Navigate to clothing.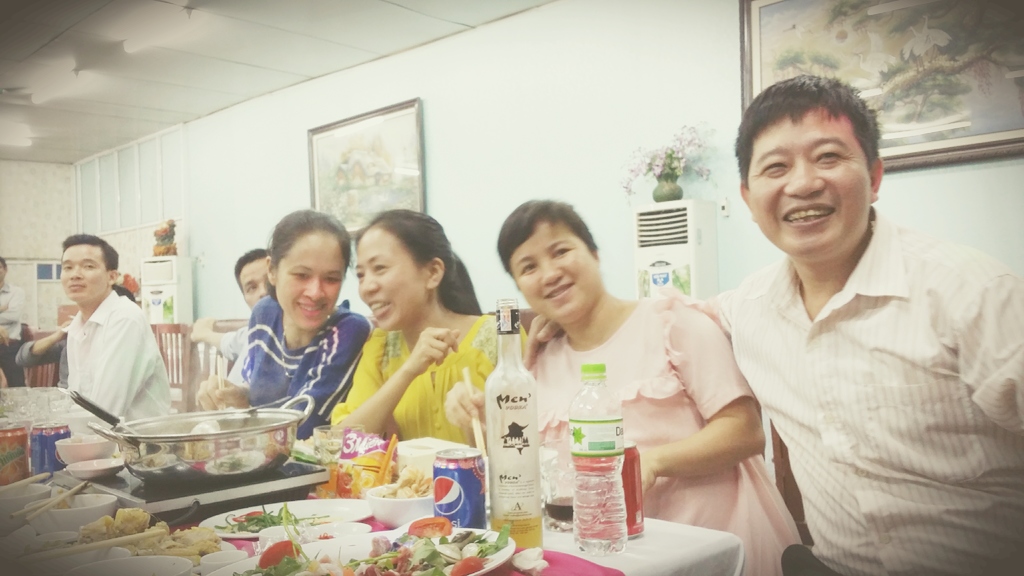
Navigation target: Rect(218, 323, 250, 383).
